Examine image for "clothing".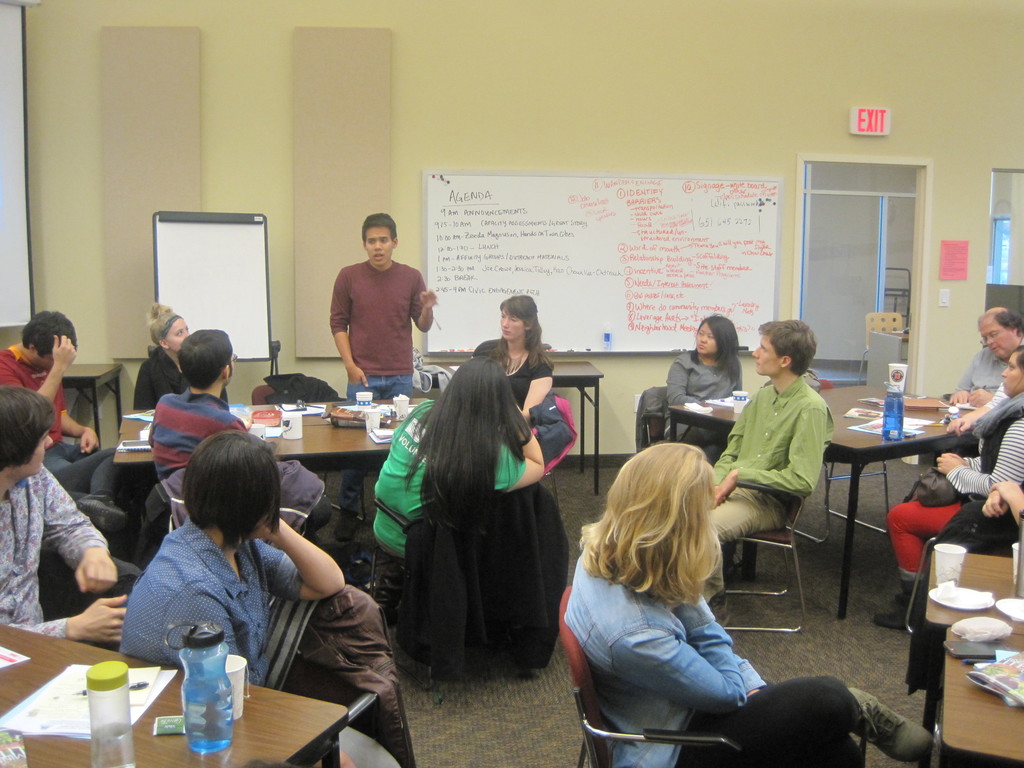
Examination result: BBox(332, 259, 436, 501).
